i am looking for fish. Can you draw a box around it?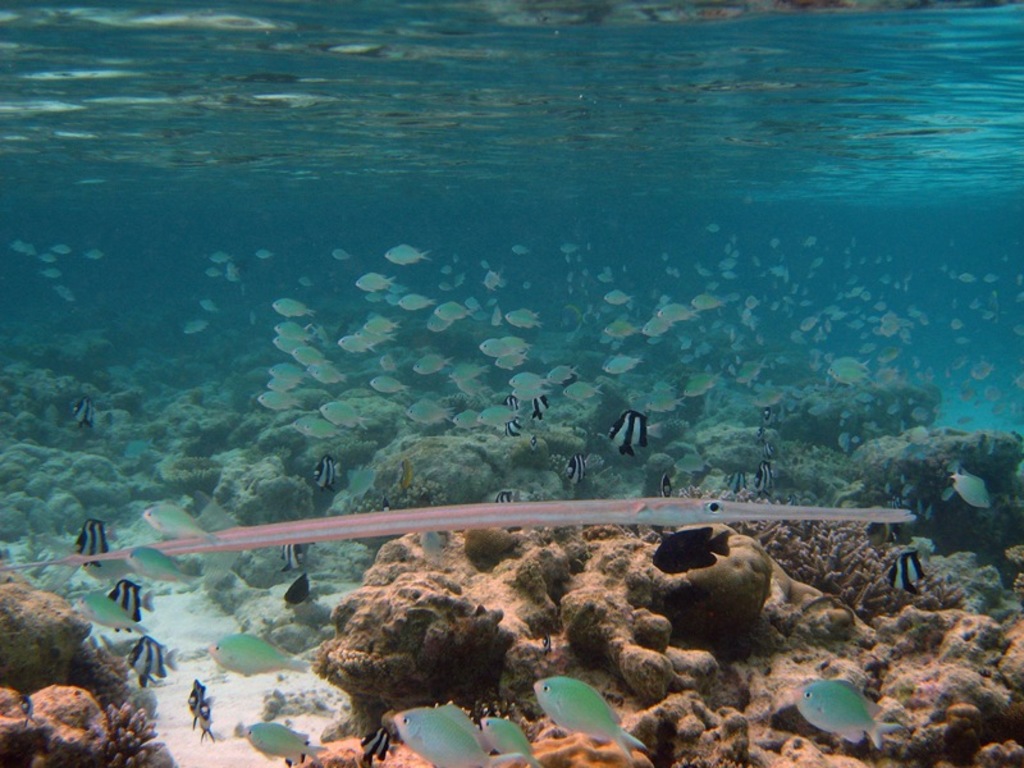
Sure, the bounding box is (279,541,301,563).
